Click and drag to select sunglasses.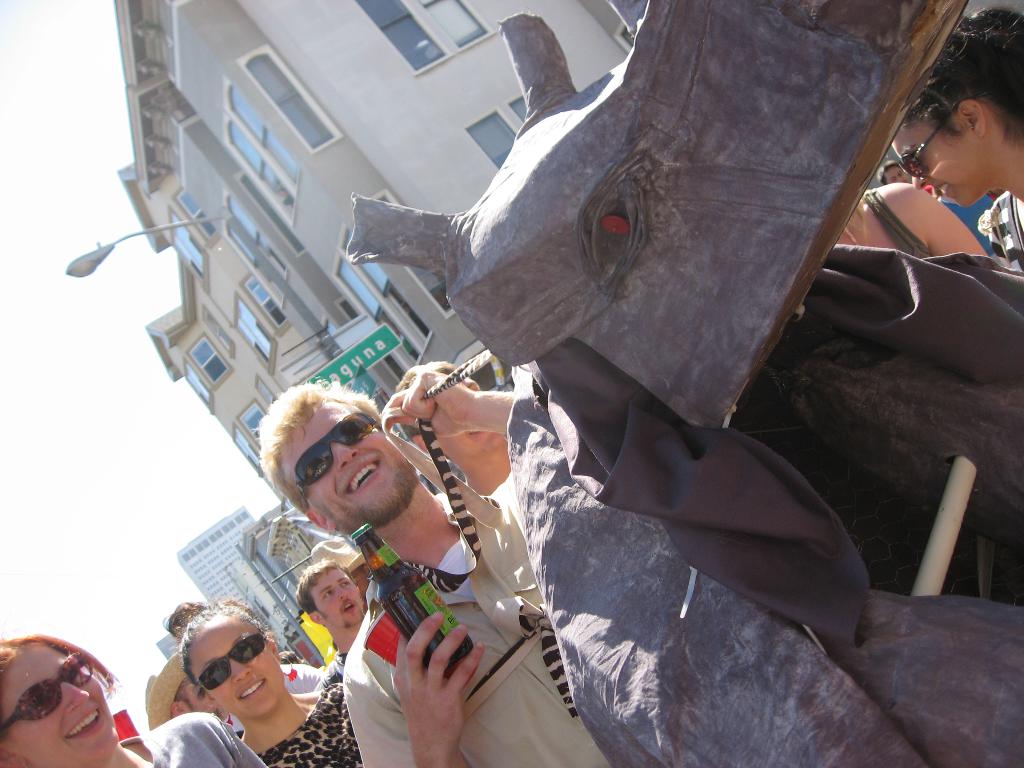
Selection: crop(0, 650, 93, 738).
